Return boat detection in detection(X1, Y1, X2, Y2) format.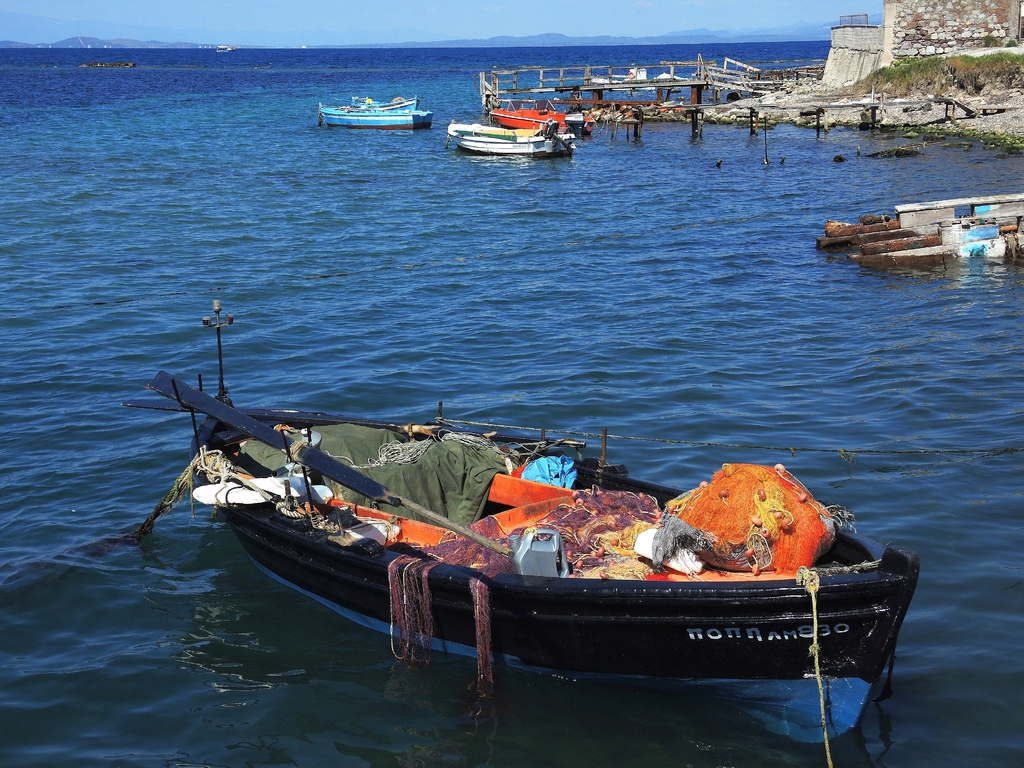
detection(353, 93, 426, 113).
